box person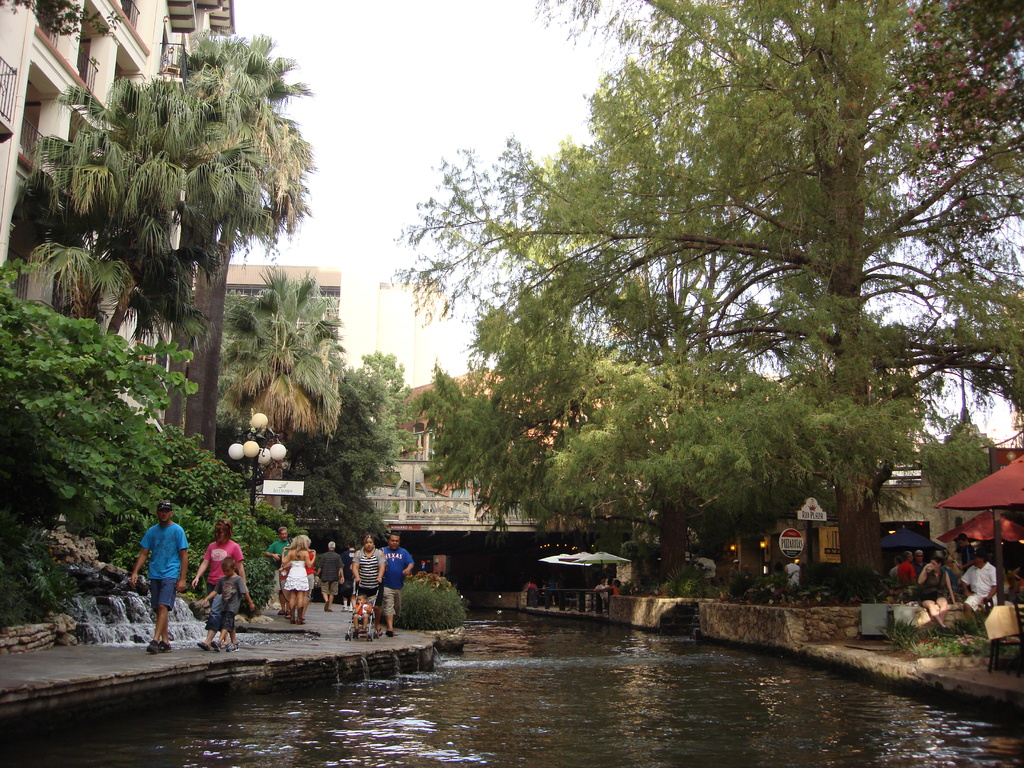
382, 534, 415, 639
